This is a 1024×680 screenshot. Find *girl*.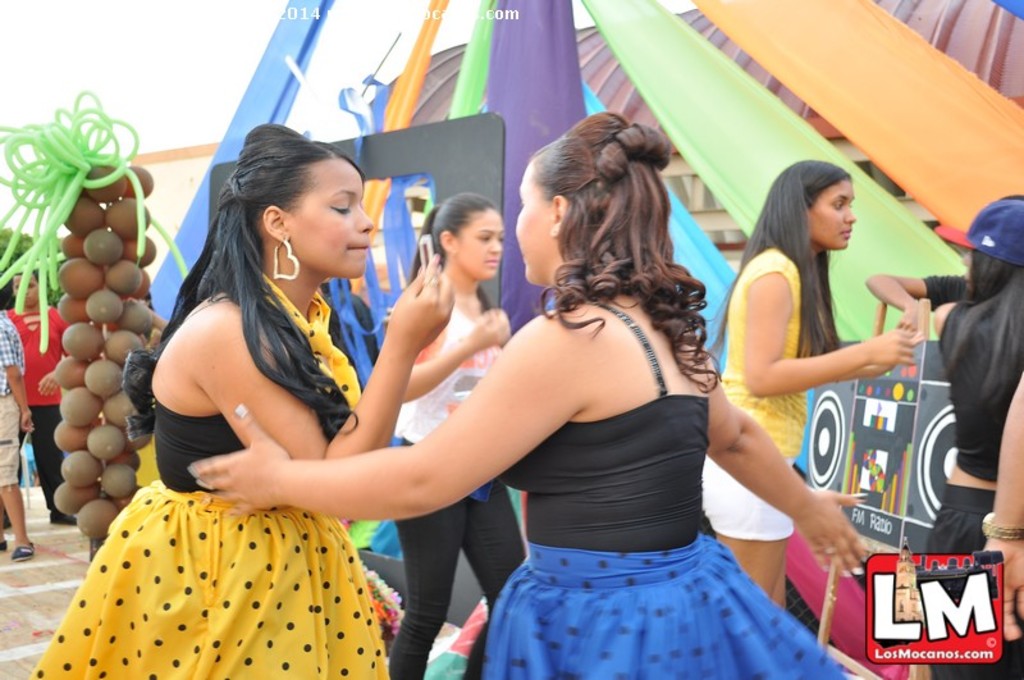
Bounding box: x1=924 y1=202 x2=1023 y2=555.
